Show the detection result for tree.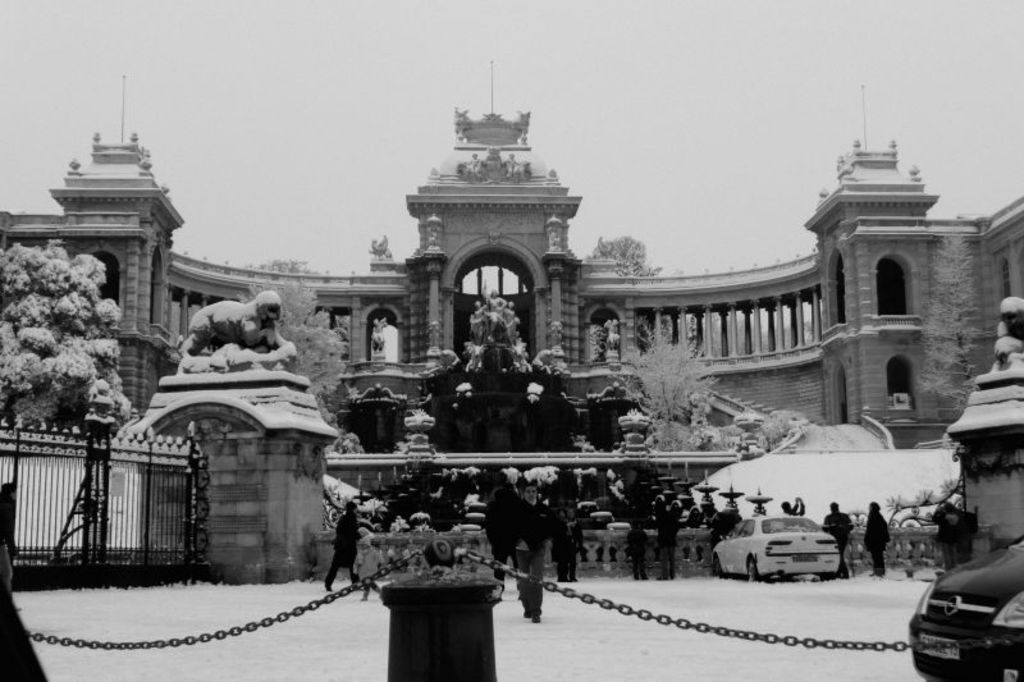
0 223 146 434.
